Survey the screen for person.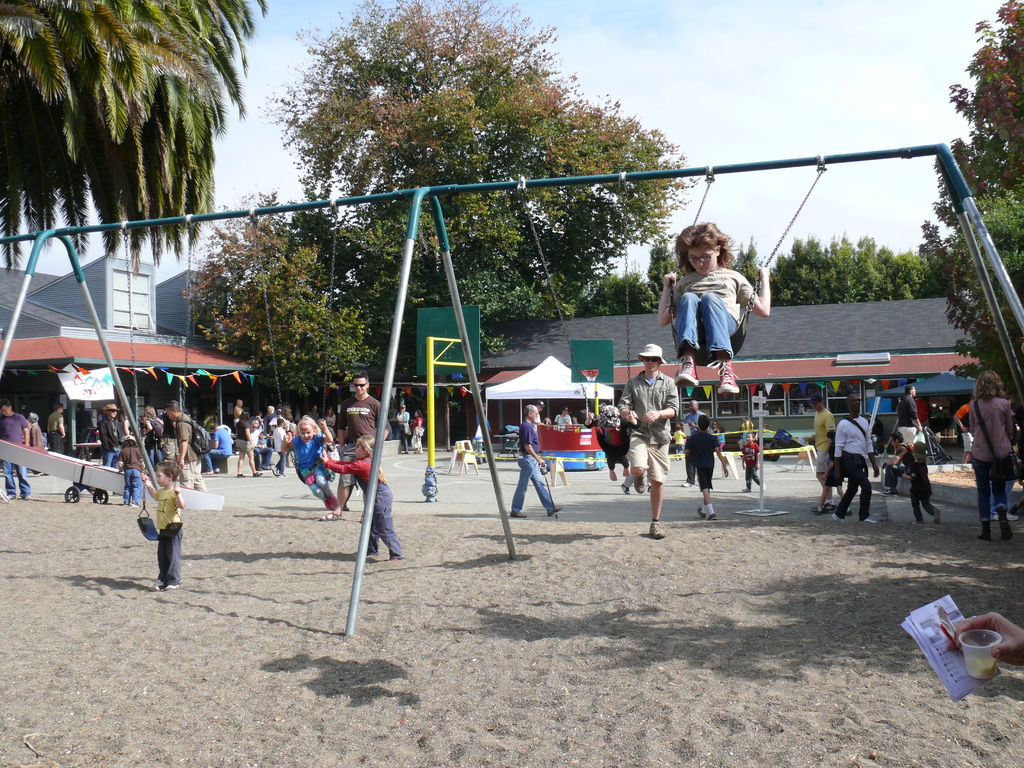
Survey found: (x1=160, y1=399, x2=205, y2=495).
